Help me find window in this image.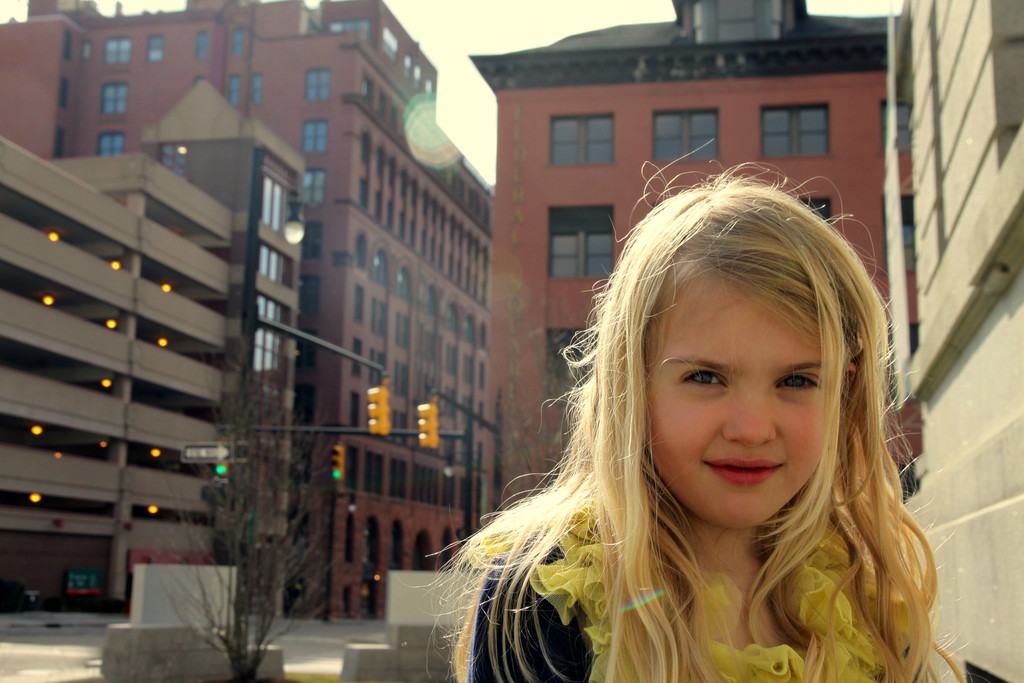
Found it: bbox=(554, 328, 591, 399).
